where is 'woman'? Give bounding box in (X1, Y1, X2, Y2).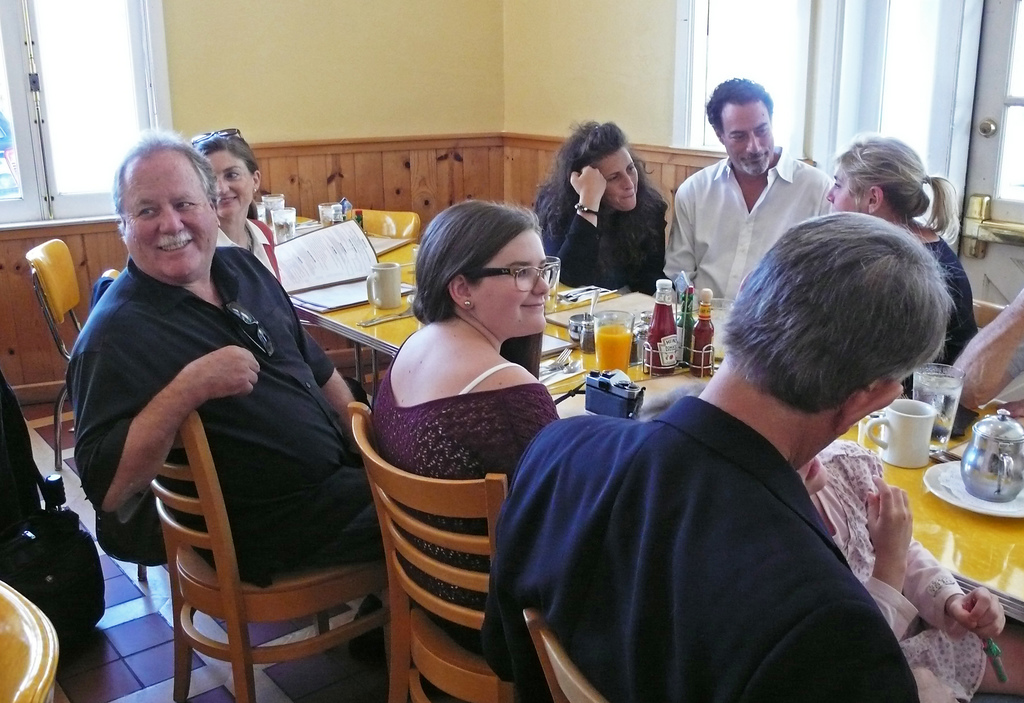
(351, 183, 591, 528).
